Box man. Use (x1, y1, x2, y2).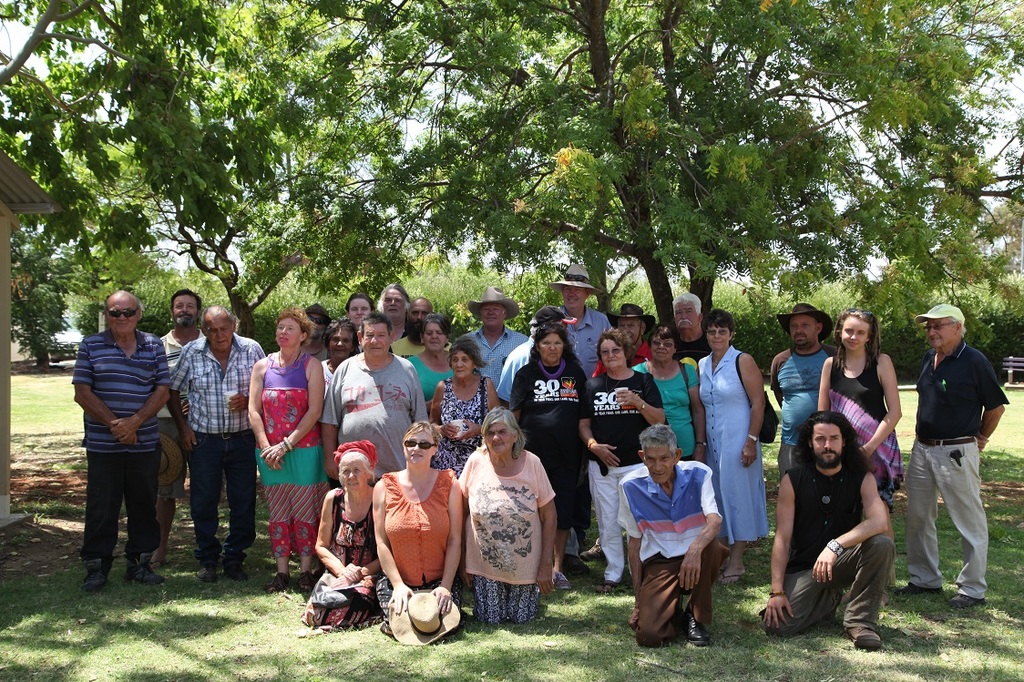
(668, 290, 710, 358).
